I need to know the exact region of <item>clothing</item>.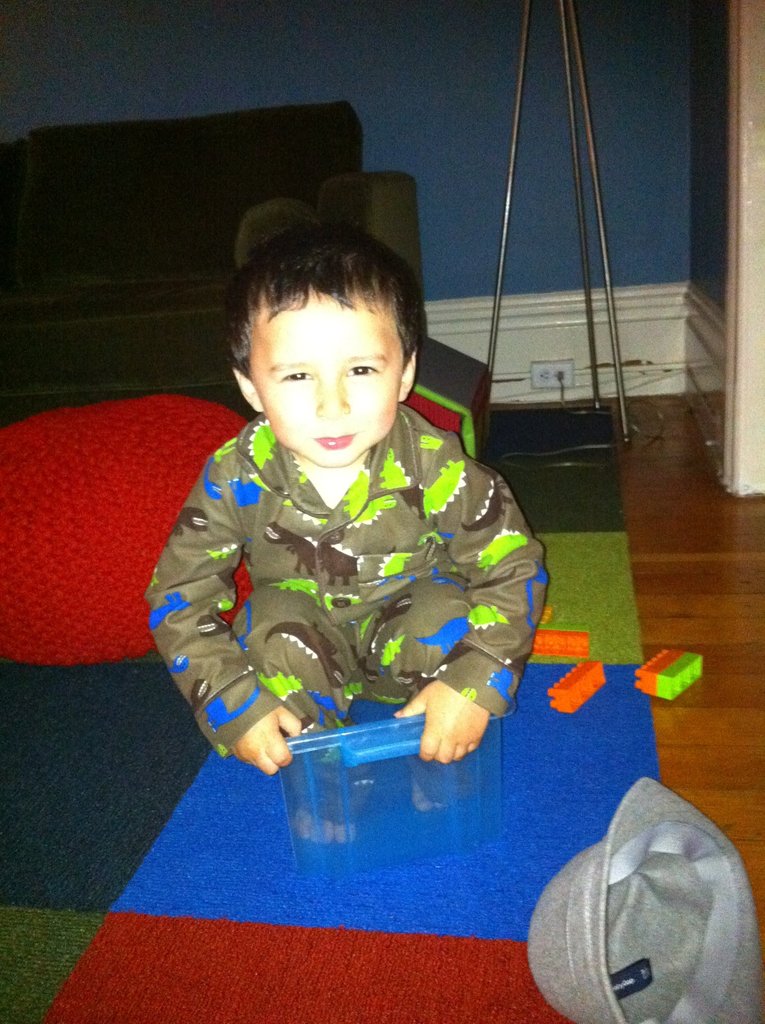
Region: bbox=(136, 374, 559, 780).
